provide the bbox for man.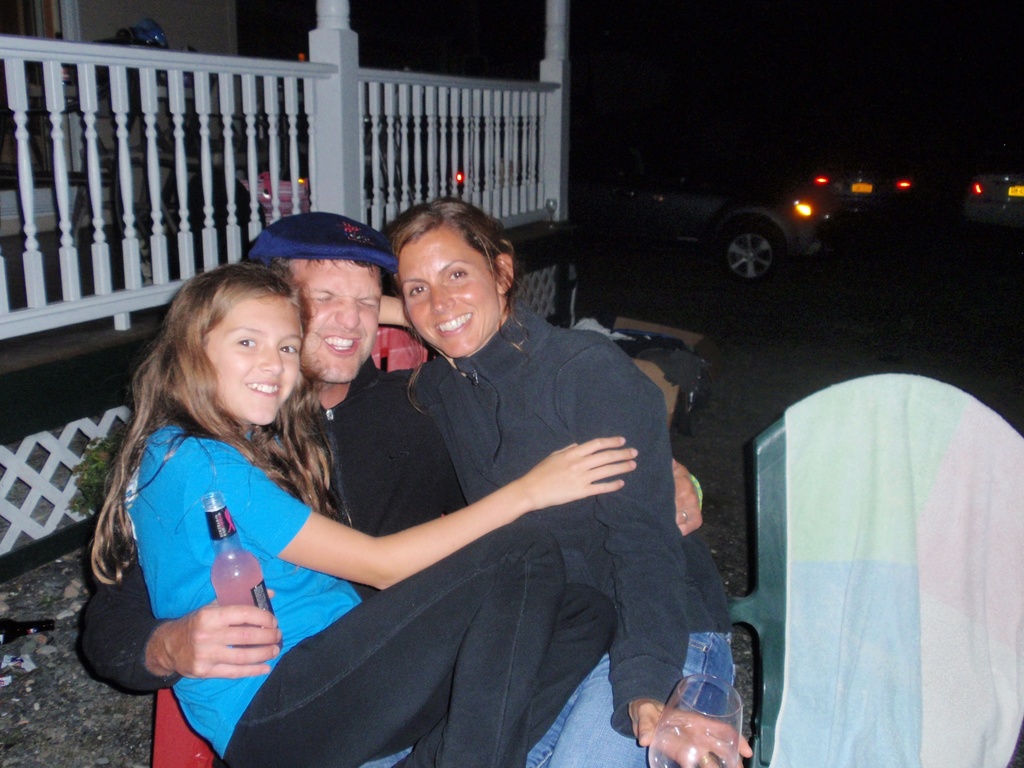
<region>72, 212, 701, 767</region>.
